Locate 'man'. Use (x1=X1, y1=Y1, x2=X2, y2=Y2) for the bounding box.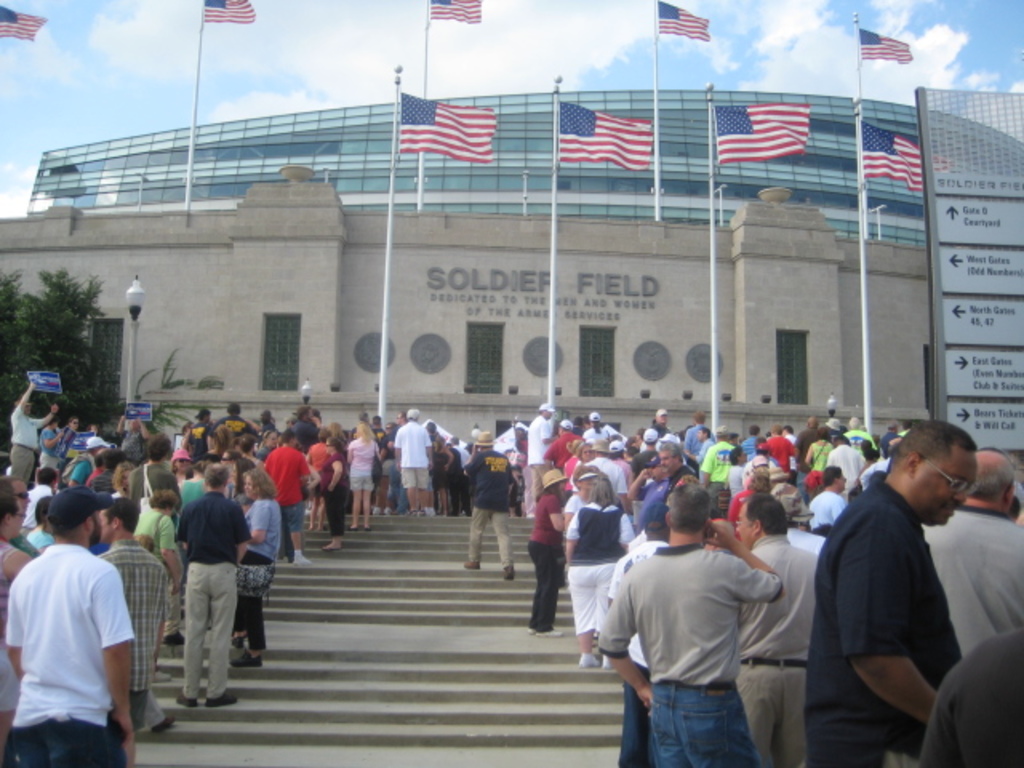
(x1=741, y1=426, x2=765, y2=462).
